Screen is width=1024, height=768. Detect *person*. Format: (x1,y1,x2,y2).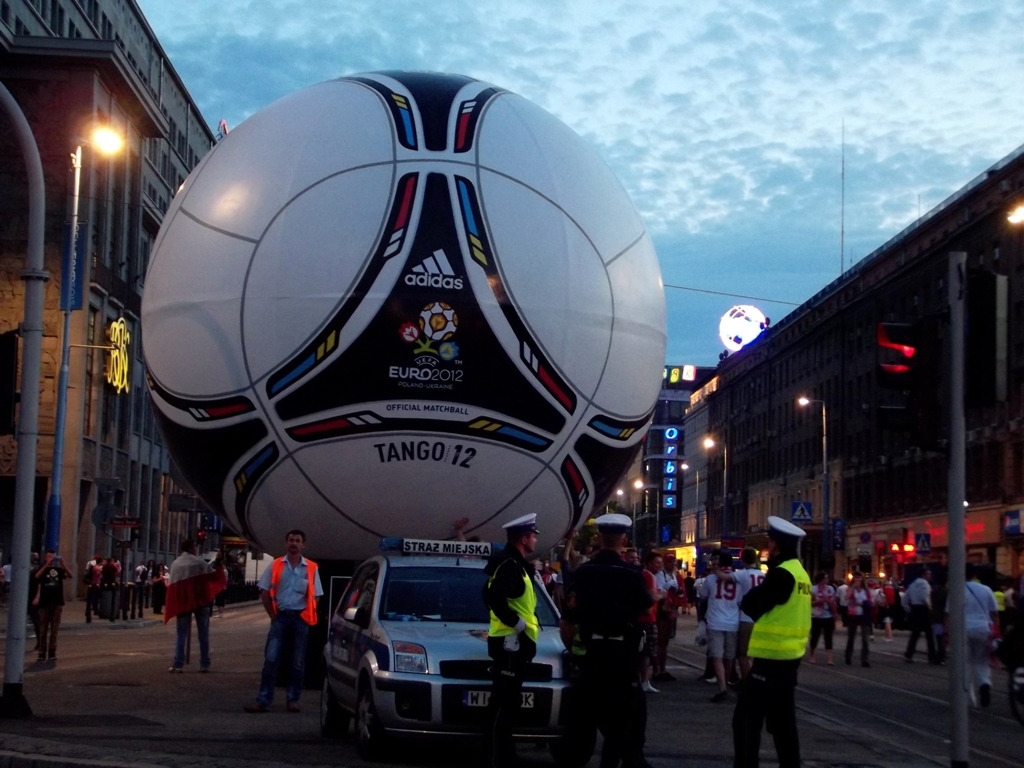
(249,532,324,709).
